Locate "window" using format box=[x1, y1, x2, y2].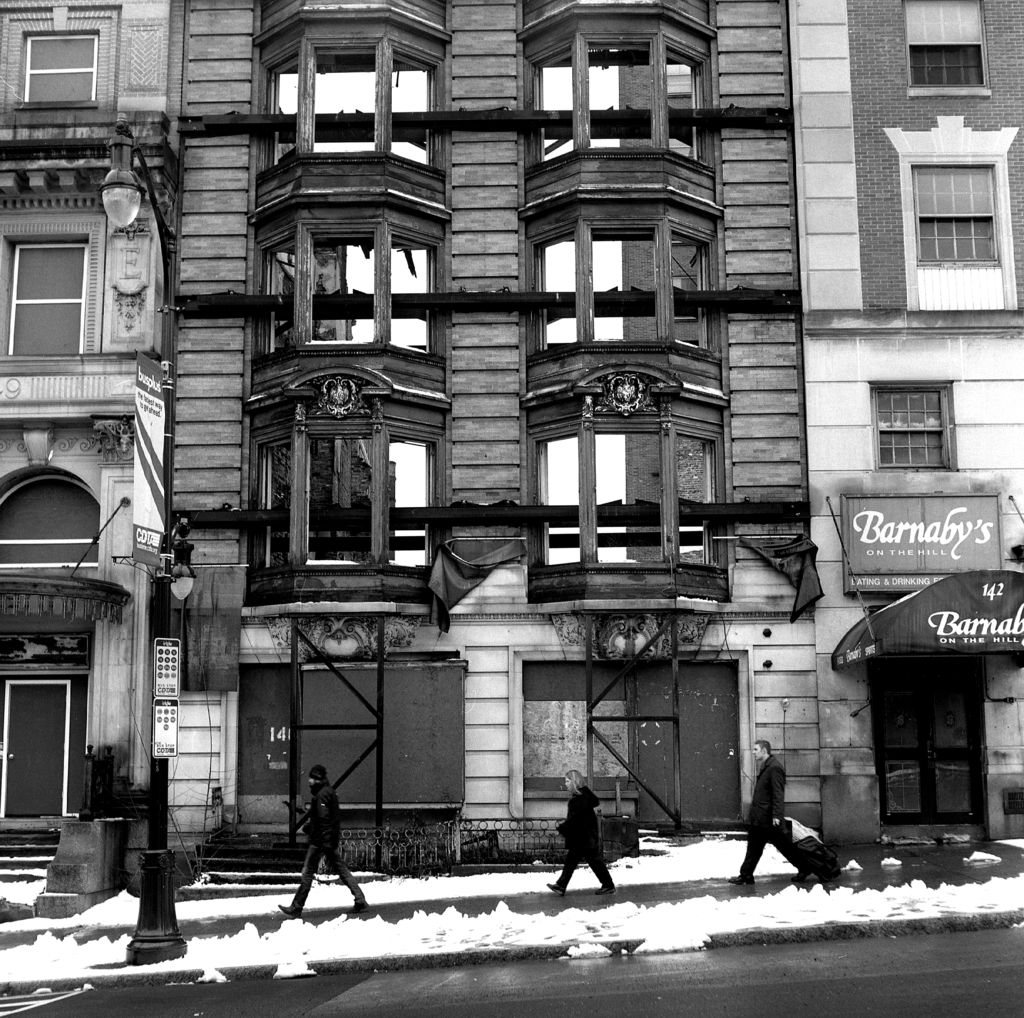
box=[246, 427, 442, 579].
